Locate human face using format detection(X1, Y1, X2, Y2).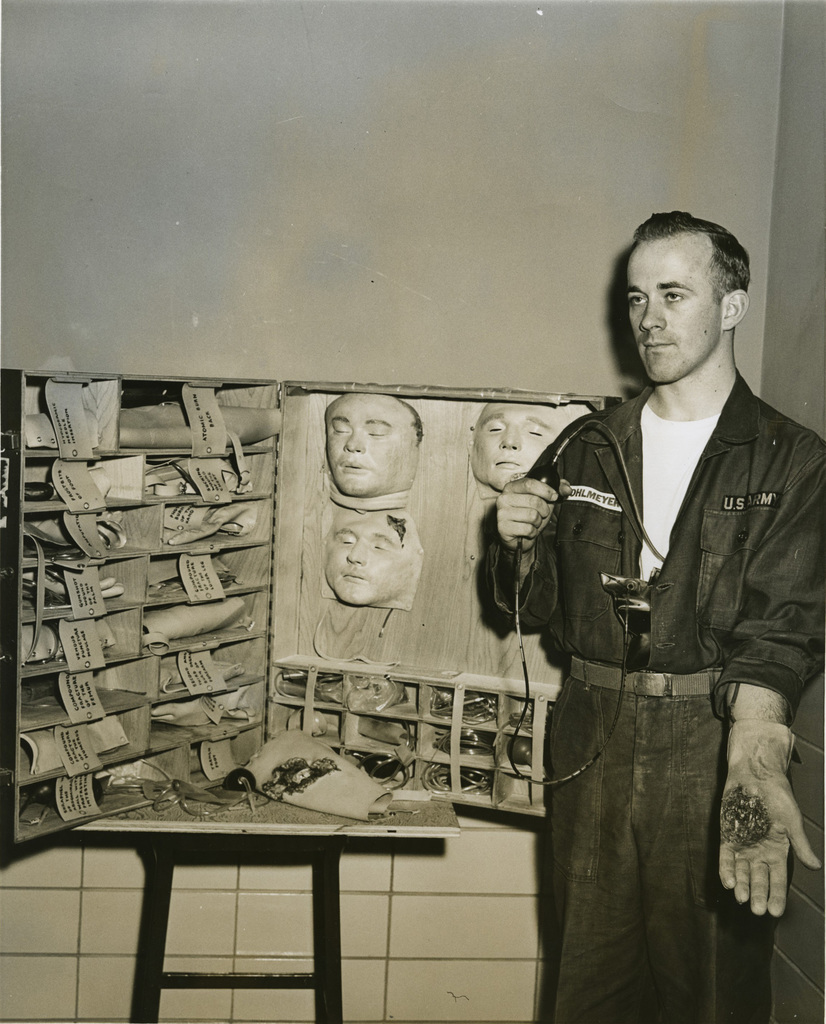
detection(318, 391, 413, 502).
